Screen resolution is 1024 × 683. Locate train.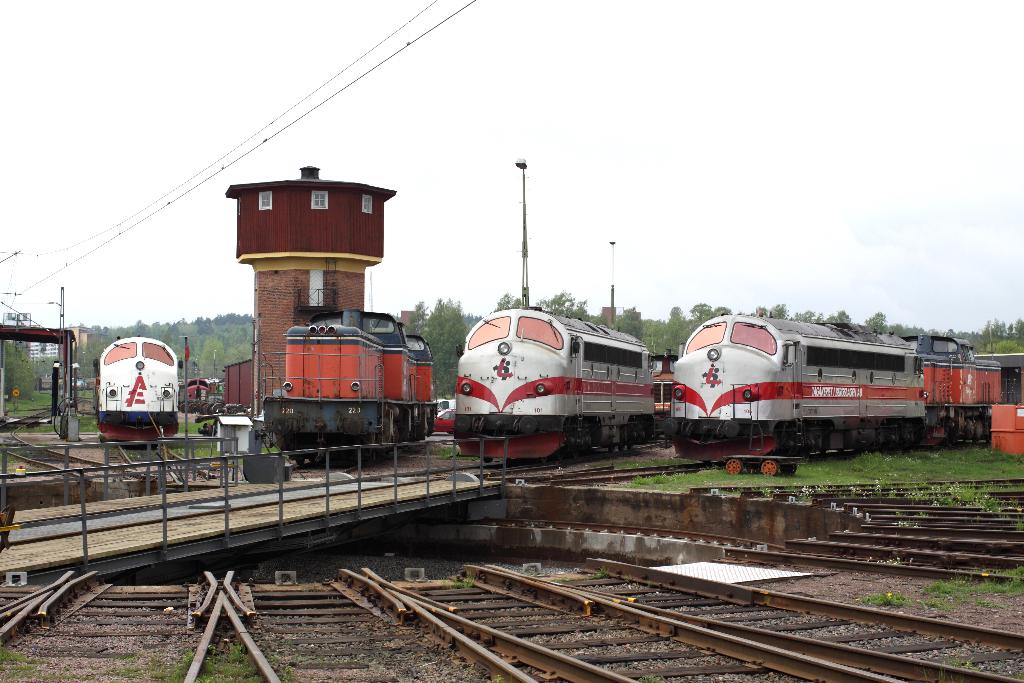
{"x1": 670, "y1": 309, "x2": 1016, "y2": 453}.
